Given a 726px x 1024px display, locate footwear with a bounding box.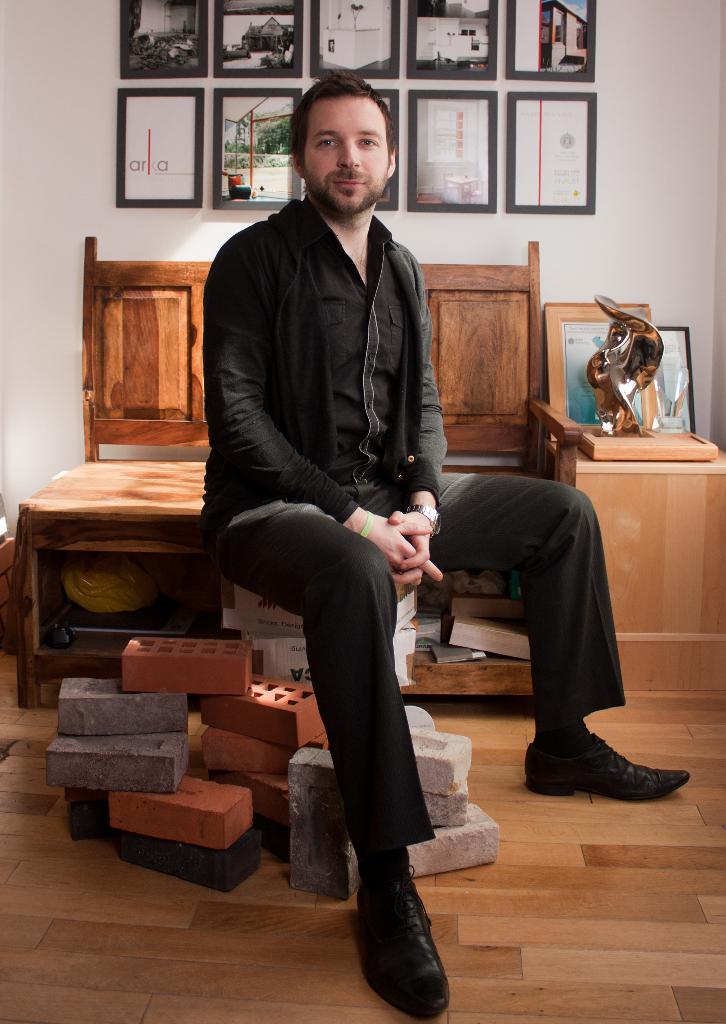
Located: 526 732 687 799.
